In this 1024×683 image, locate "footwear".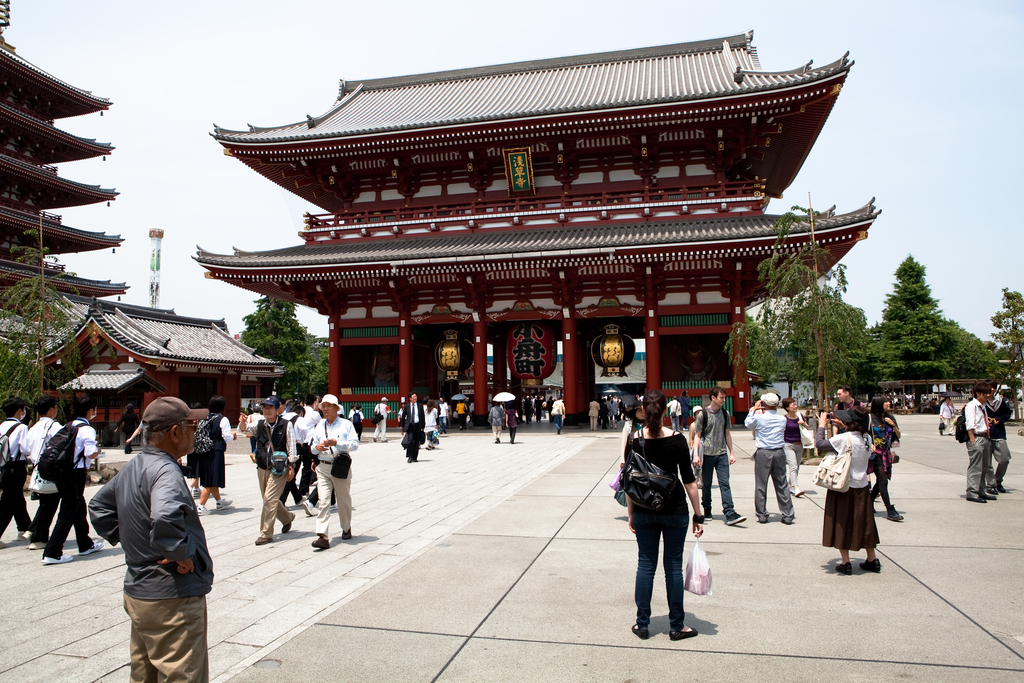
Bounding box: [left=781, top=520, right=788, bottom=524].
